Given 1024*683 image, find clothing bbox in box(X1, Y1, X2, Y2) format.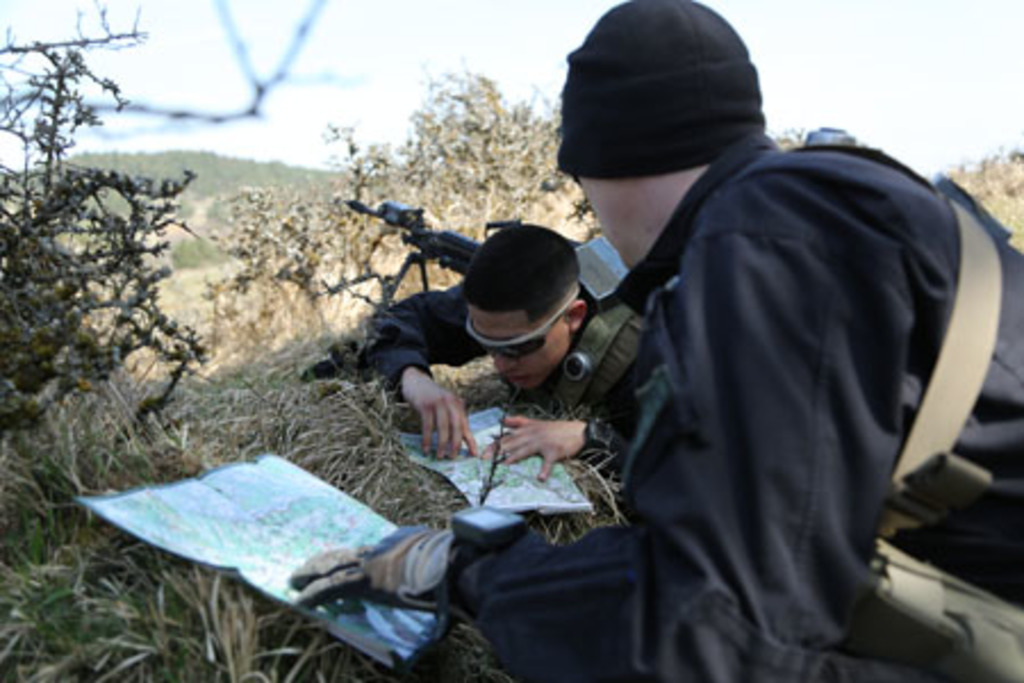
box(303, 239, 651, 412).
